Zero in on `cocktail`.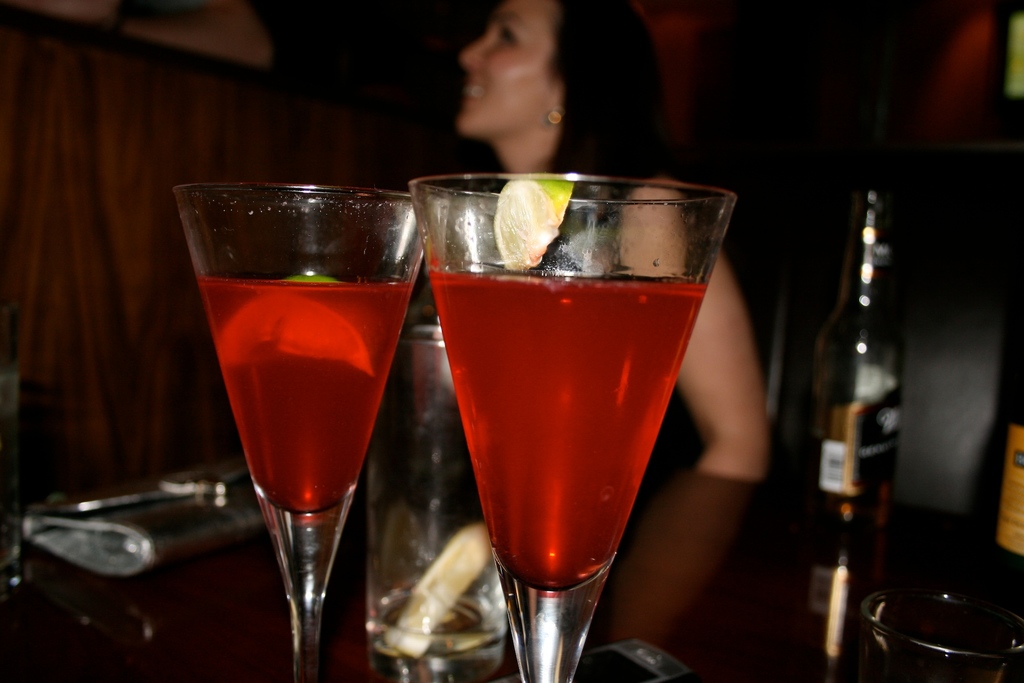
Zeroed in: [409, 168, 737, 682].
